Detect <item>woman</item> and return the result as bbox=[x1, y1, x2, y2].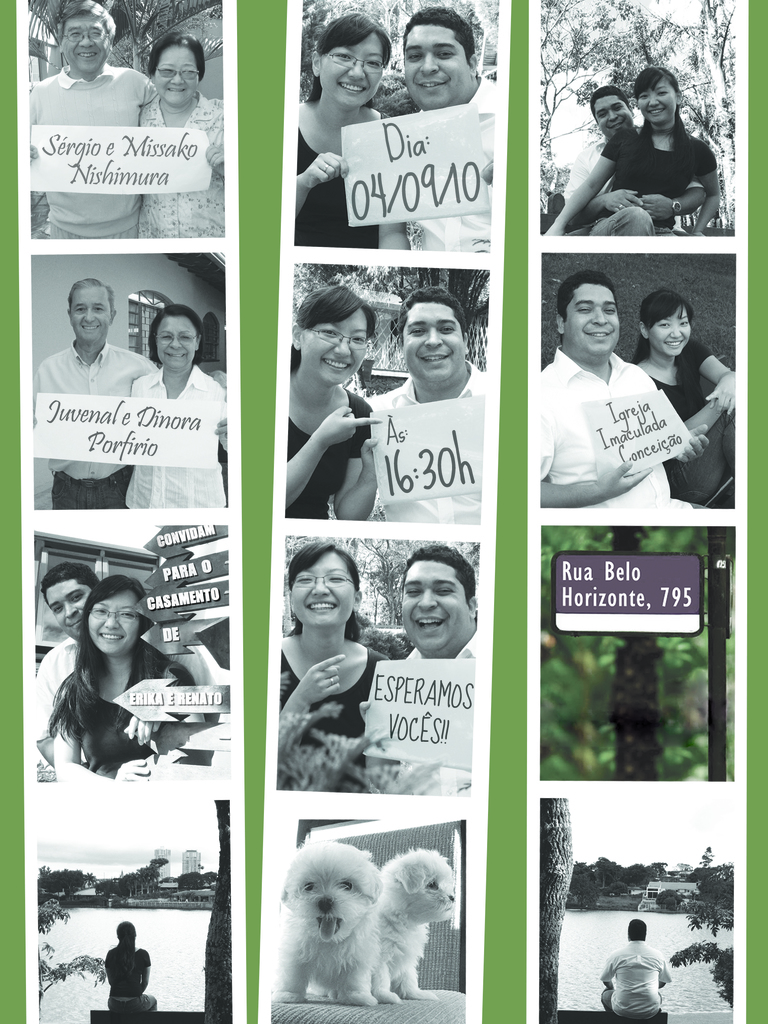
bbox=[139, 31, 225, 239].
